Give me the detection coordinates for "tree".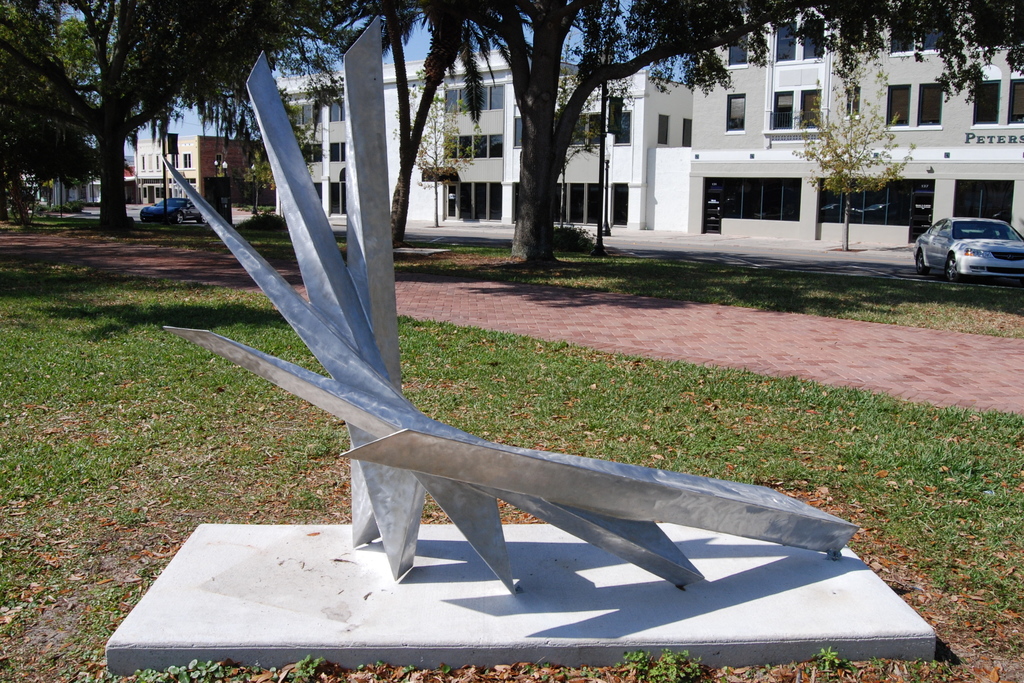
[793, 25, 919, 252].
